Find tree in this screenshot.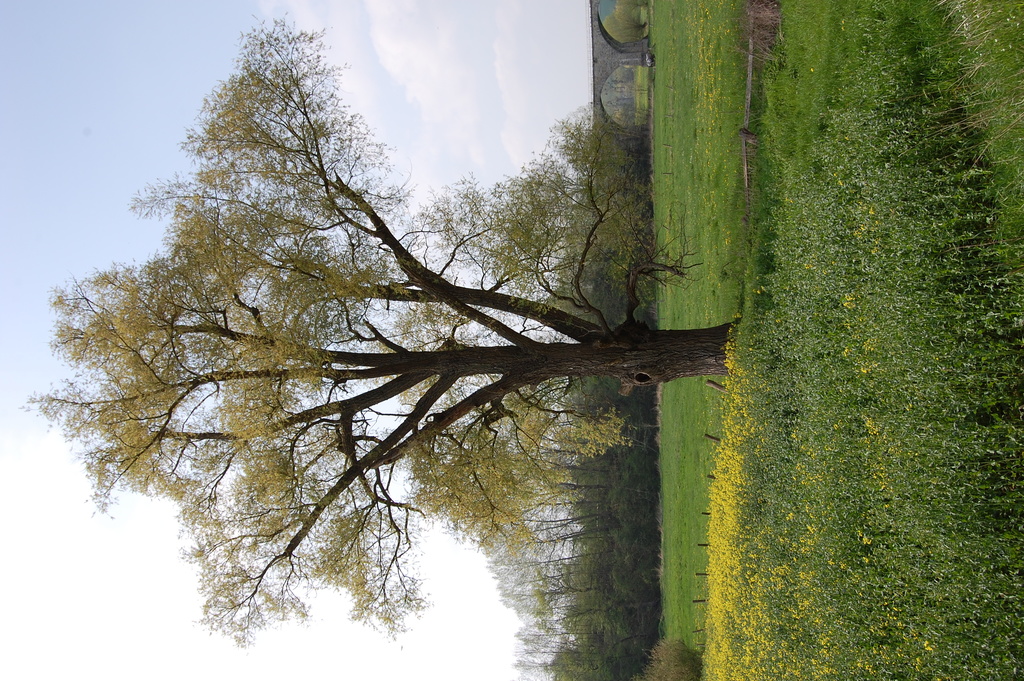
The bounding box for tree is (516, 648, 661, 680).
